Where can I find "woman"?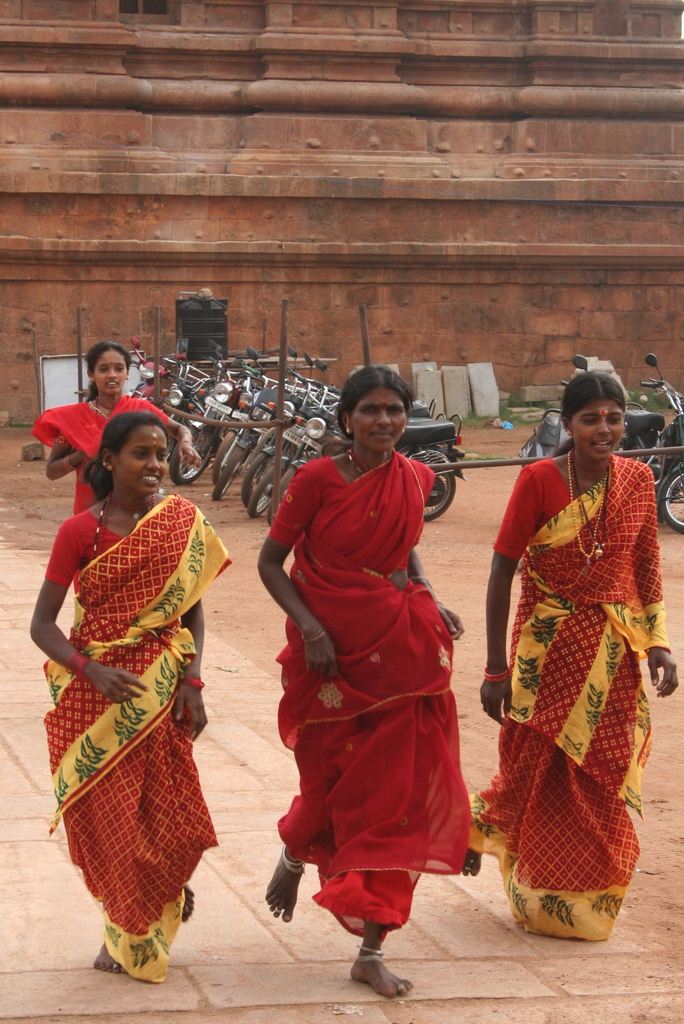
You can find it at (23,340,178,512).
